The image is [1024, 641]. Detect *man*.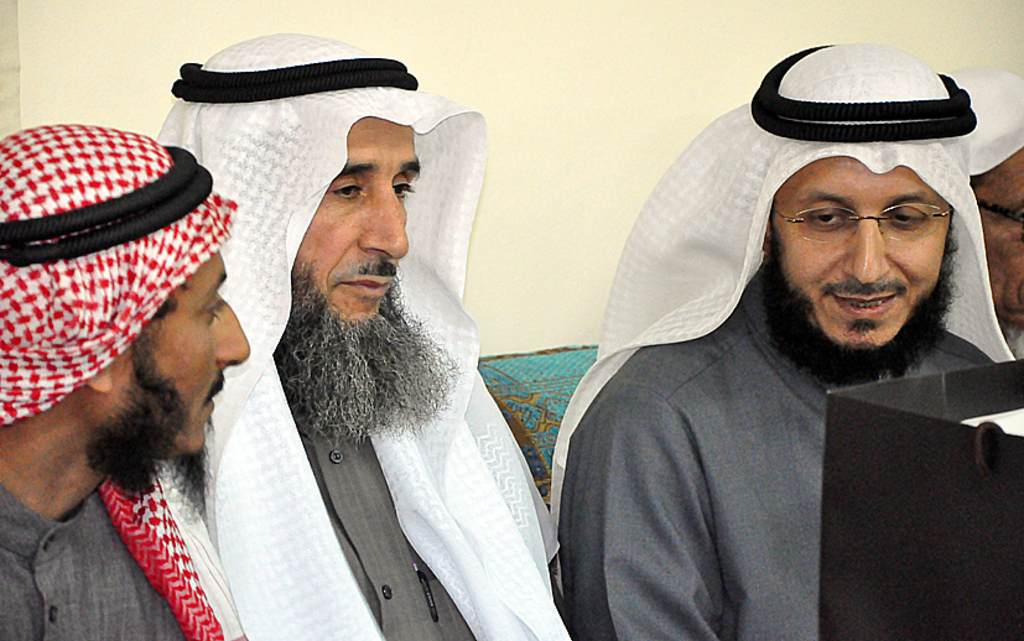
Detection: [154, 30, 578, 640].
